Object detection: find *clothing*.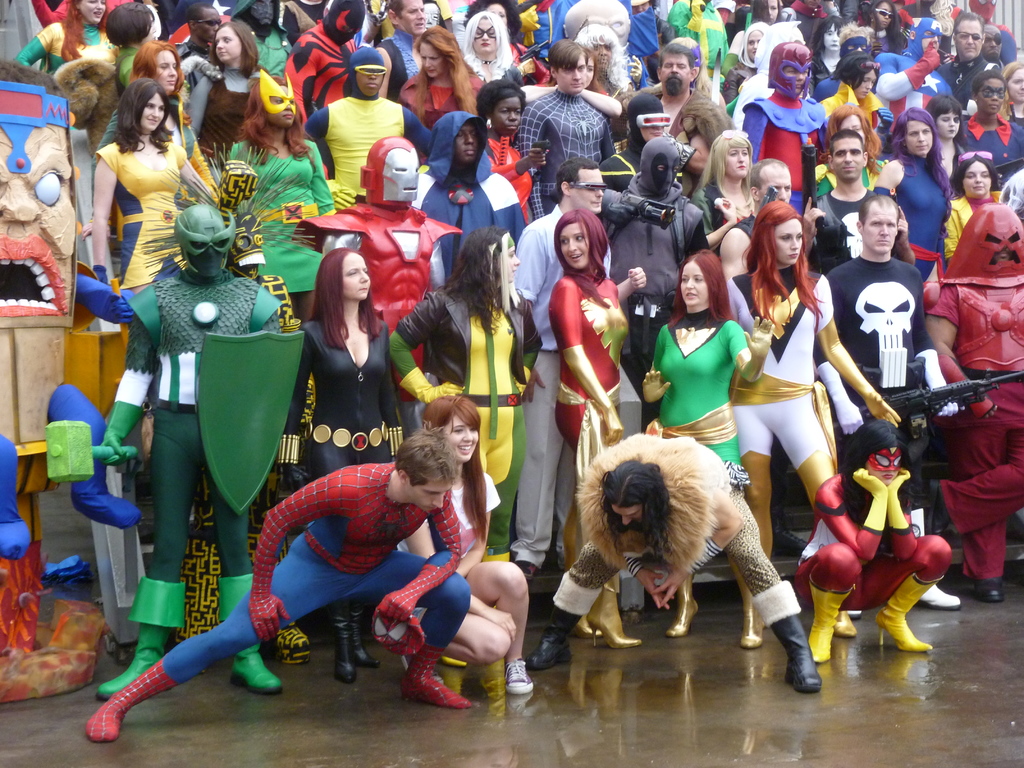
{"x1": 376, "y1": 28, "x2": 416, "y2": 92}.
